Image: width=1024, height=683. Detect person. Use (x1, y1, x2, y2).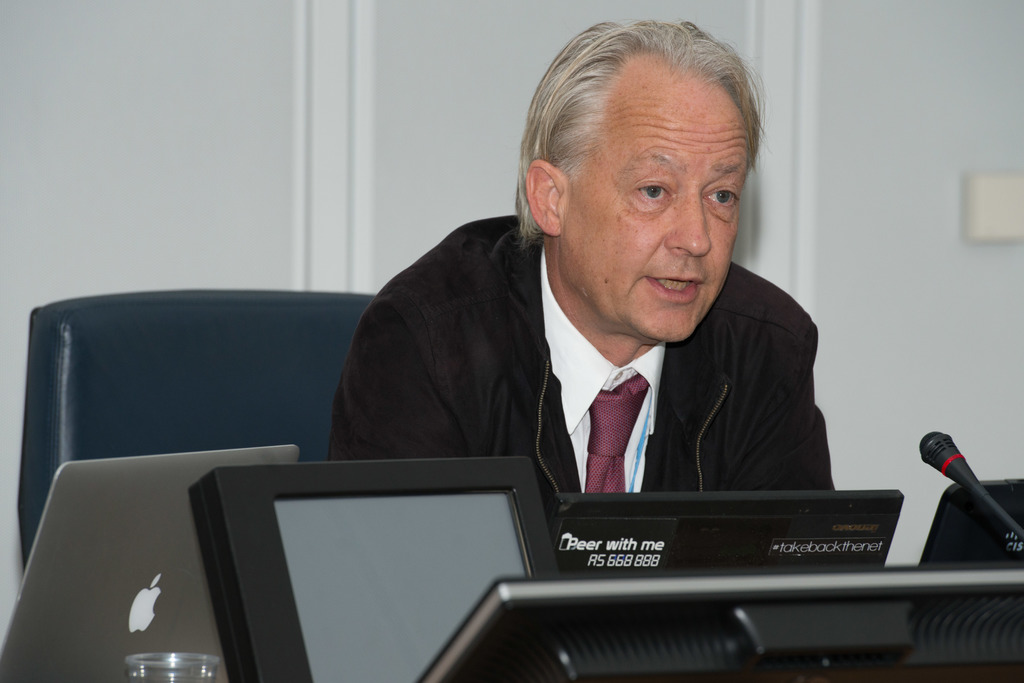
(314, 44, 861, 589).
